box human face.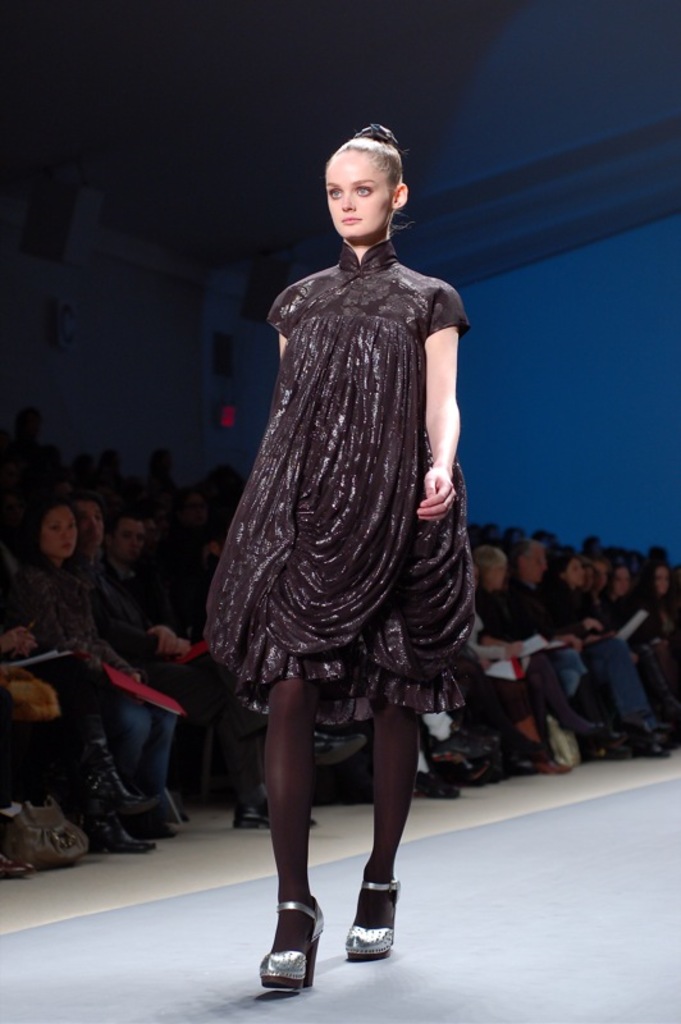
(614,571,626,591).
